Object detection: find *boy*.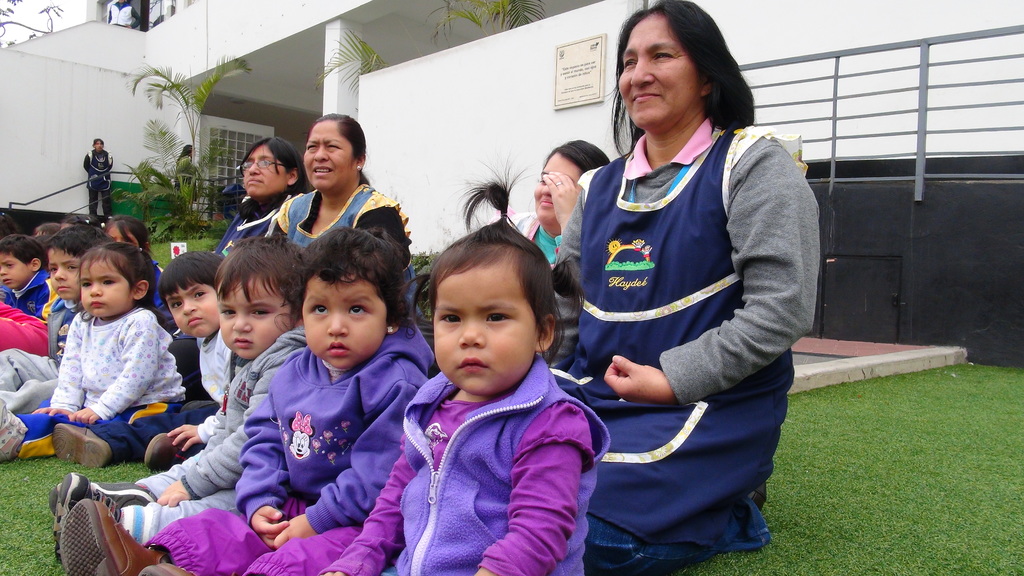
(left=0, top=234, right=49, bottom=320).
